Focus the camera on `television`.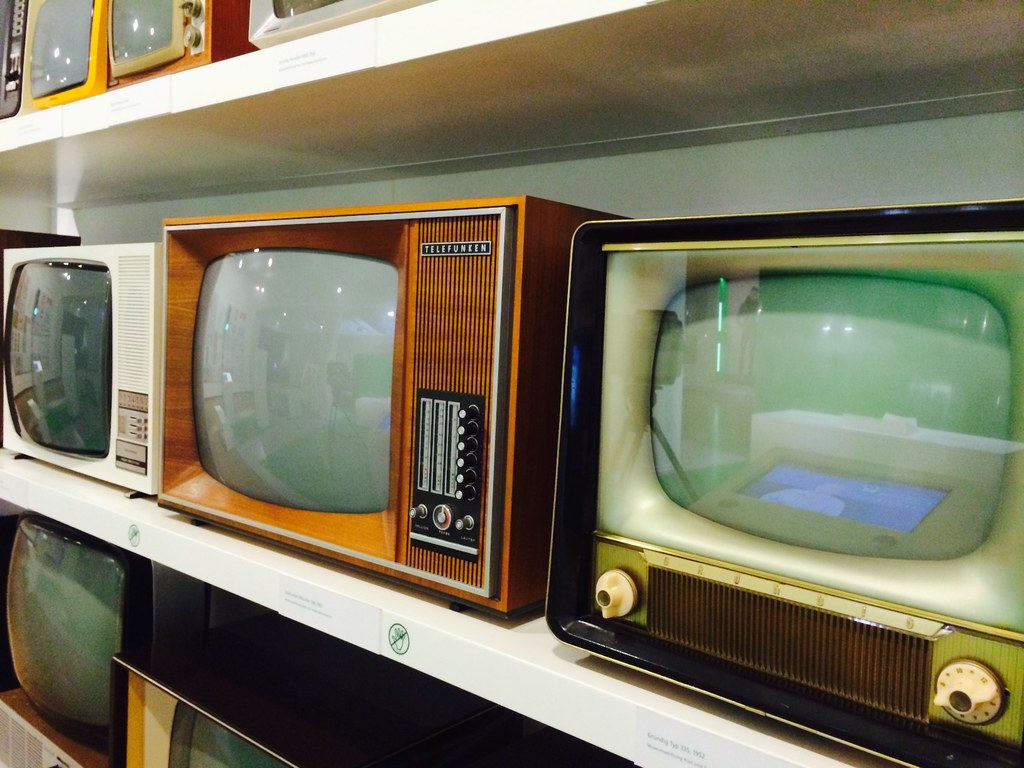
Focus region: [247,0,433,52].
